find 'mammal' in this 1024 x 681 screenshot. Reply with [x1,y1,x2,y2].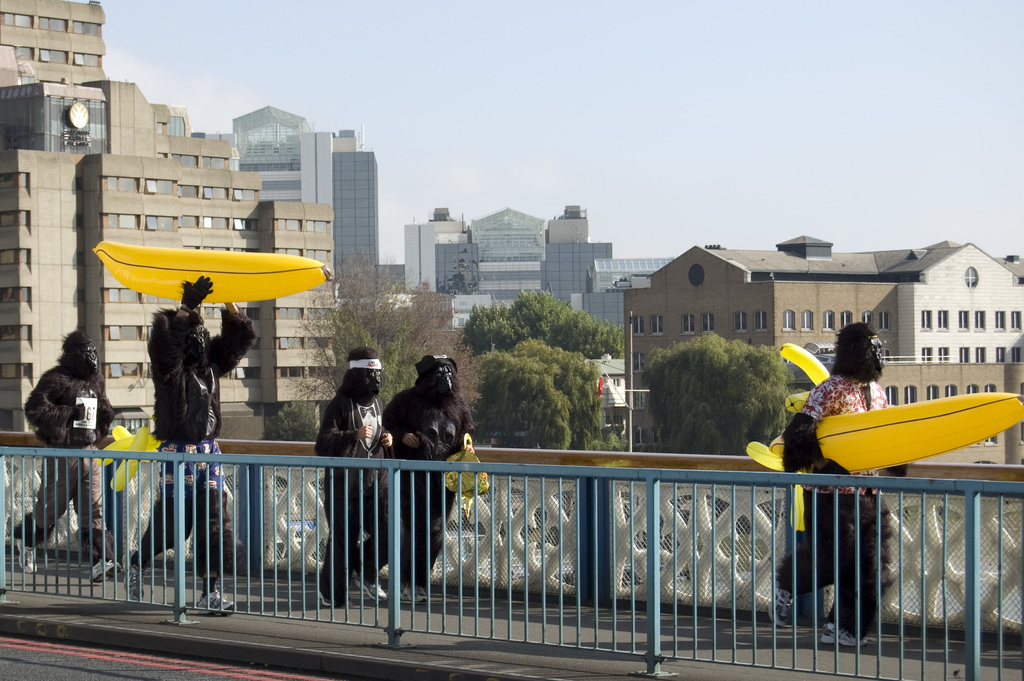
[373,356,478,603].
